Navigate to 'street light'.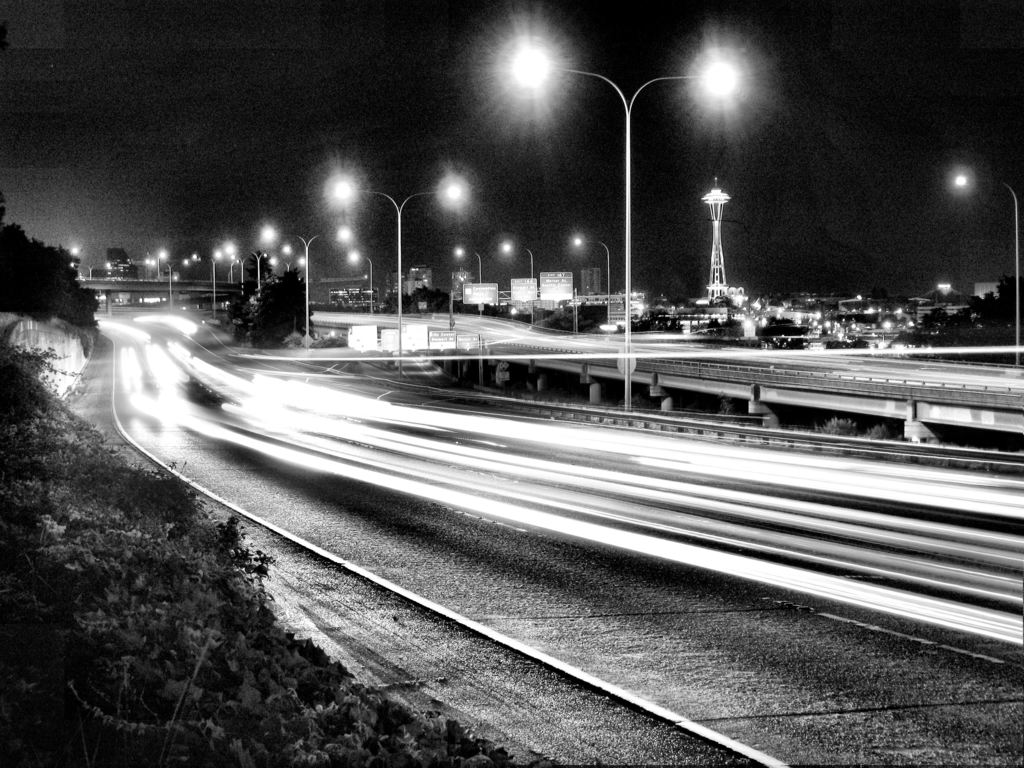
Navigation target: {"left": 264, "top": 257, "right": 309, "bottom": 274}.
